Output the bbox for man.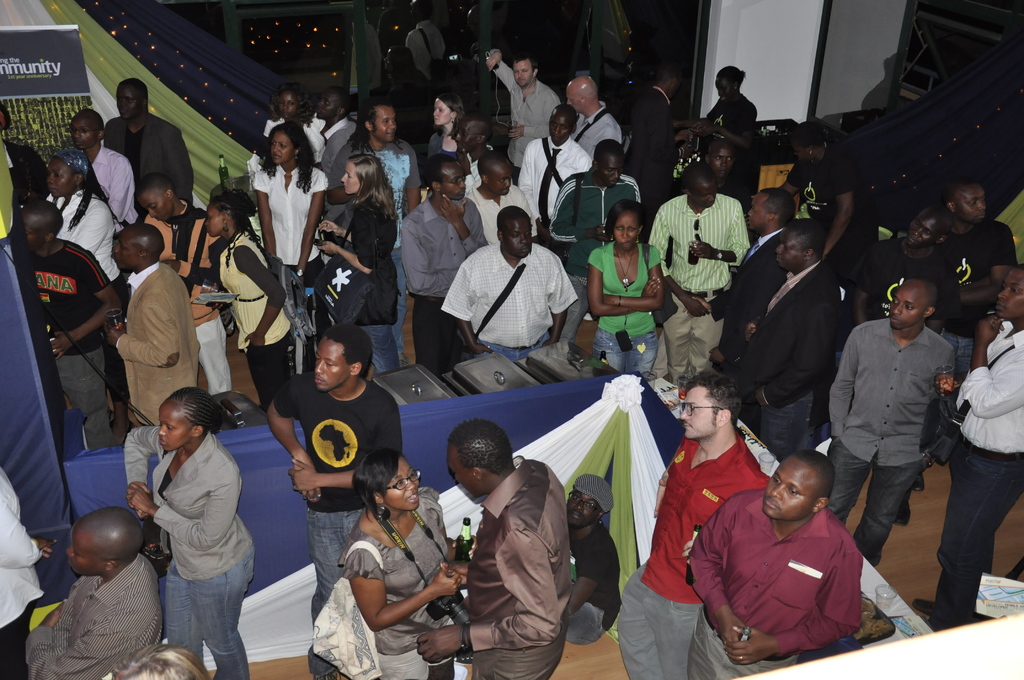
415/418/573/679.
